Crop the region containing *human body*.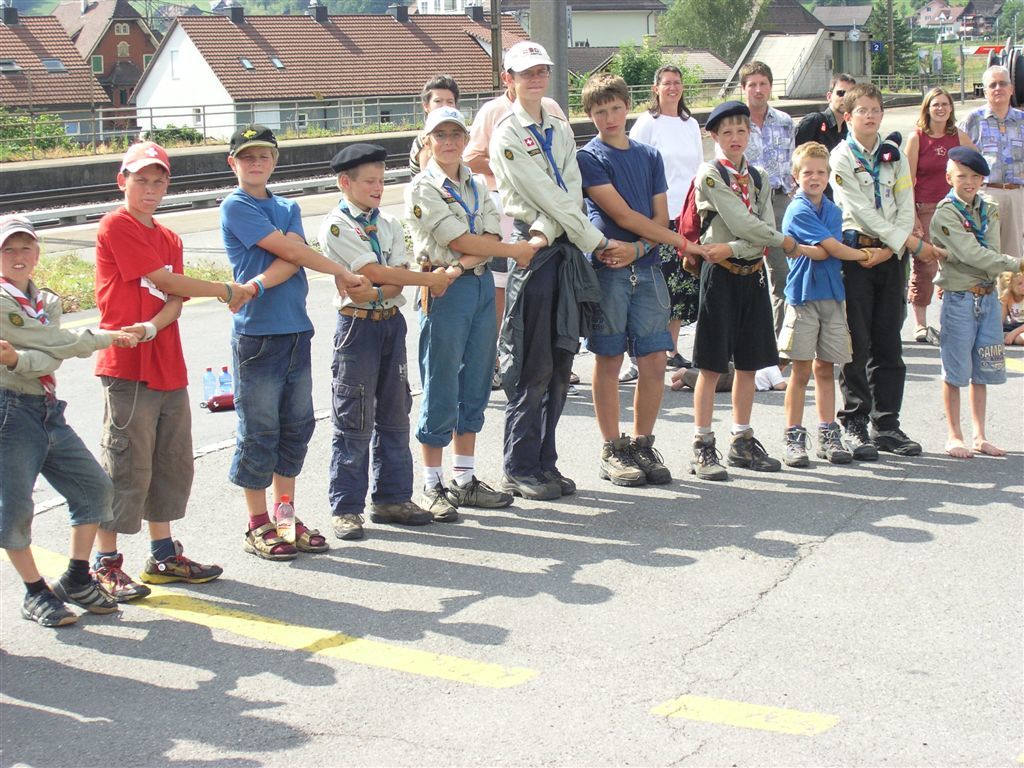
Crop region: <box>75,143,217,619</box>.
